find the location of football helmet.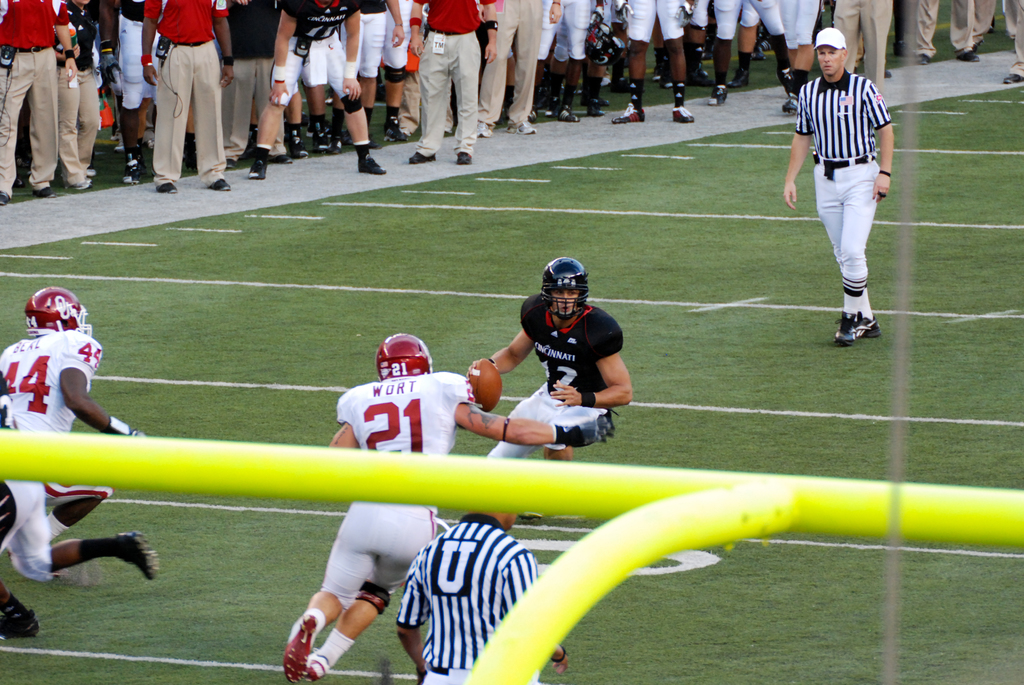
Location: [540, 254, 589, 317].
